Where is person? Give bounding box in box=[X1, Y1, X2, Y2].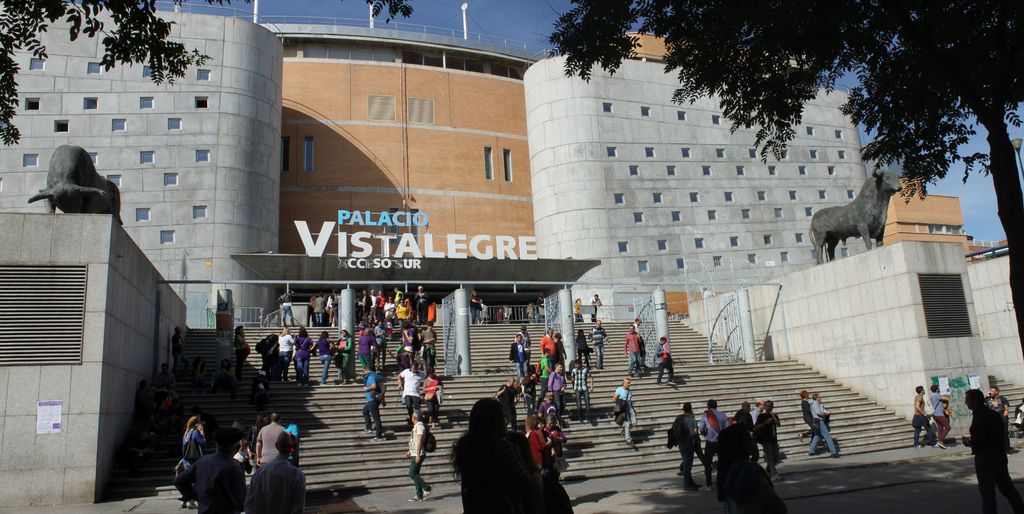
box=[498, 305, 504, 319].
